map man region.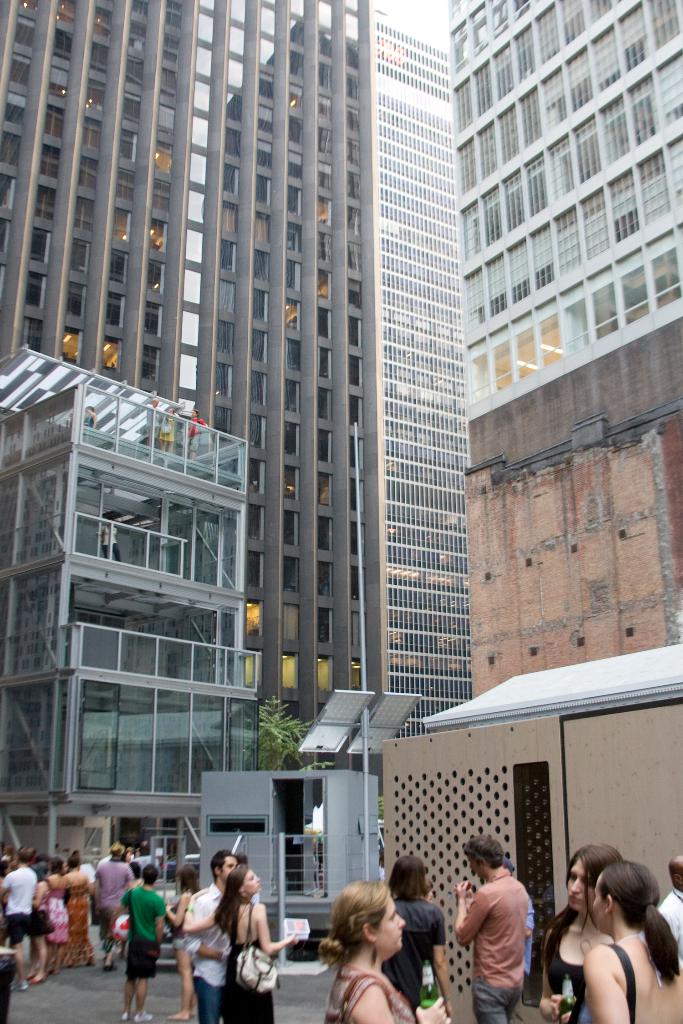
Mapped to Rect(103, 867, 166, 1021).
